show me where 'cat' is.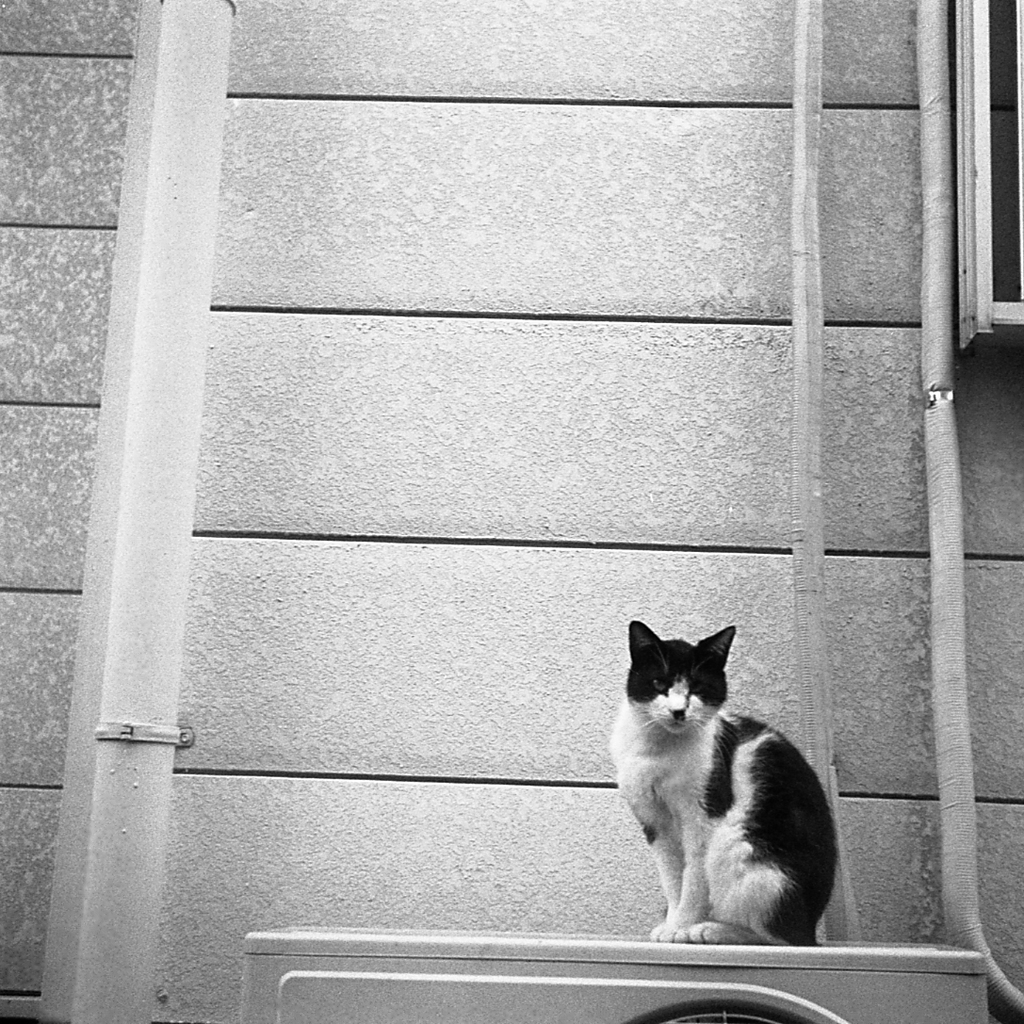
'cat' is at <bbox>606, 620, 837, 943</bbox>.
